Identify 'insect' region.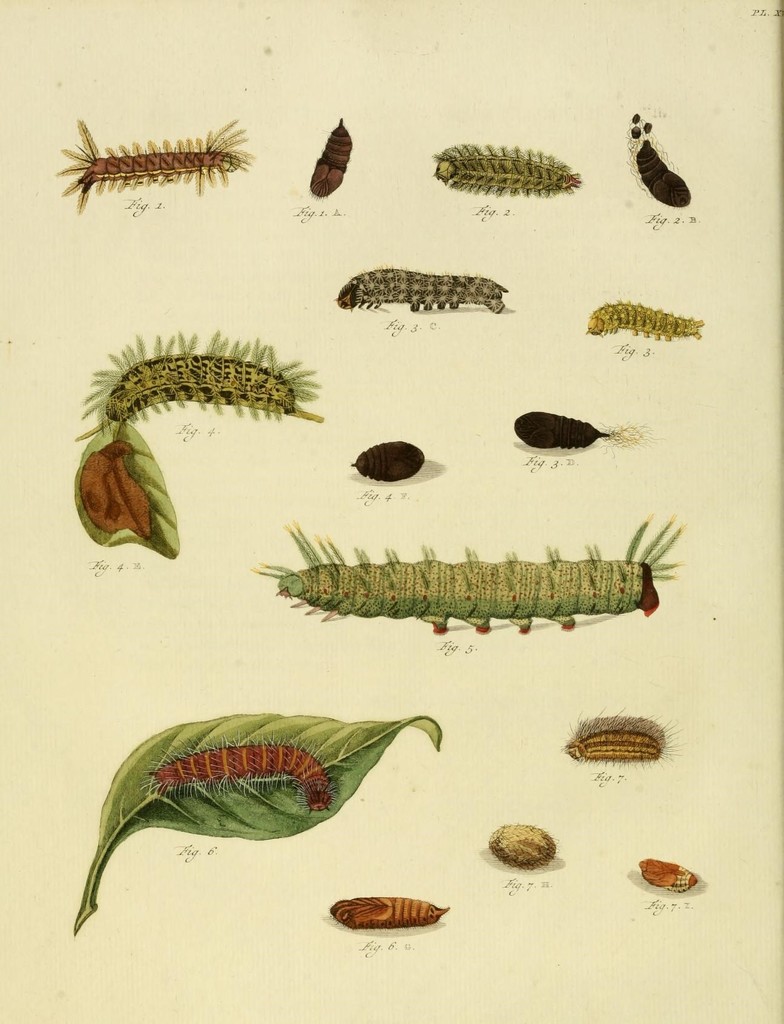
Region: detection(559, 708, 691, 767).
